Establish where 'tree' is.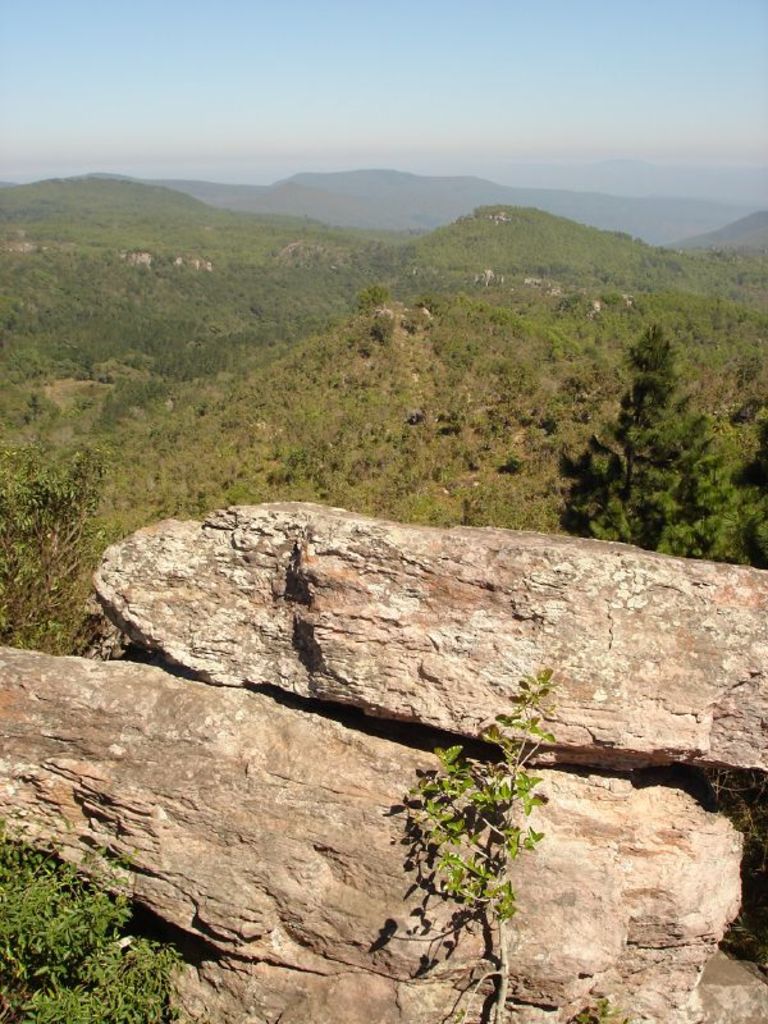
Established at l=389, t=669, r=547, b=1023.
